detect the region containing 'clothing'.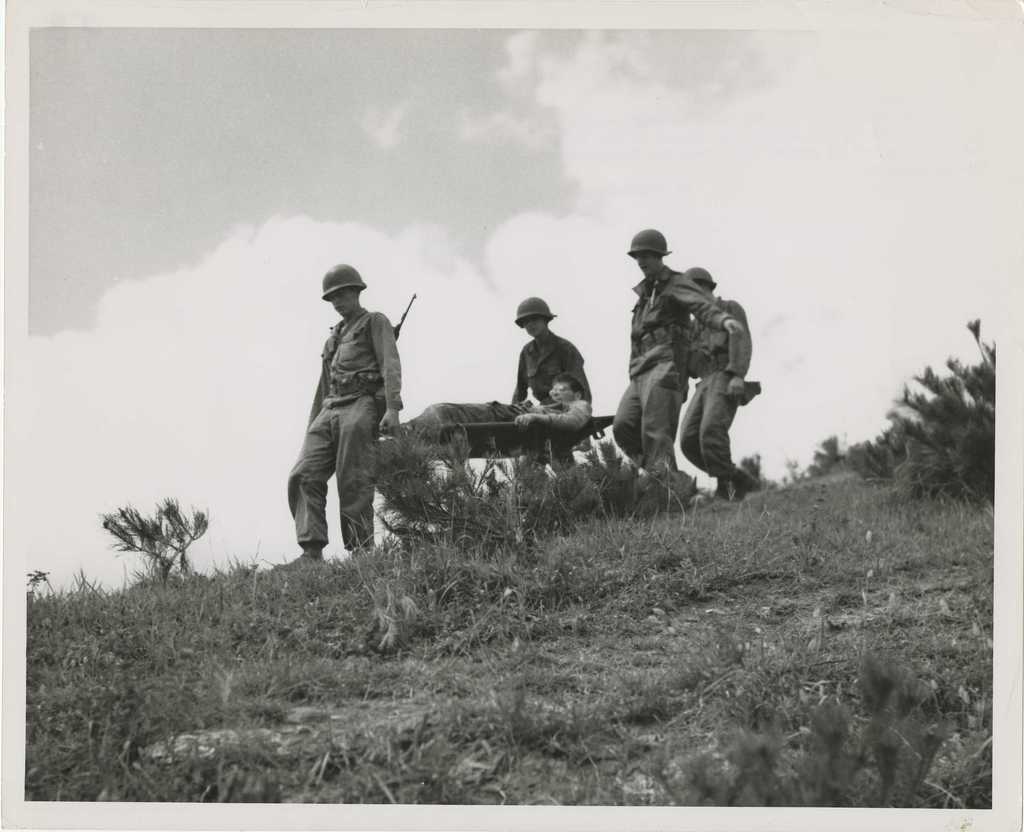
{"x1": 680, "y1": 290, "x2": 756, "y2": 471}.
